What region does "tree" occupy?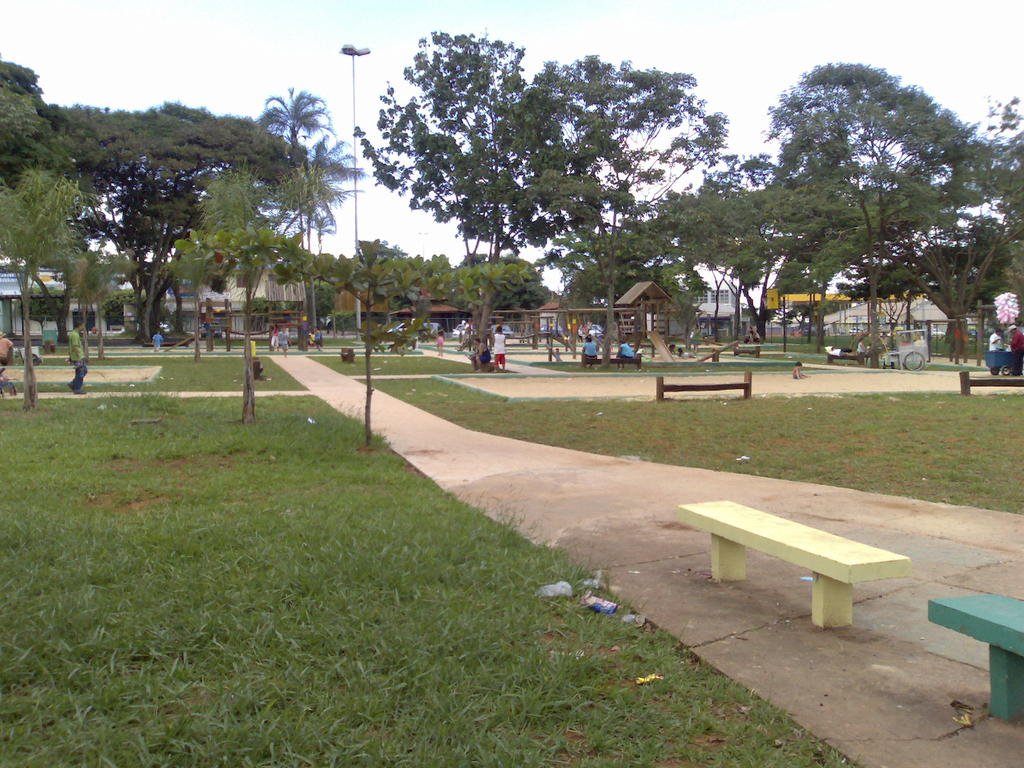
640 176 732 332.
